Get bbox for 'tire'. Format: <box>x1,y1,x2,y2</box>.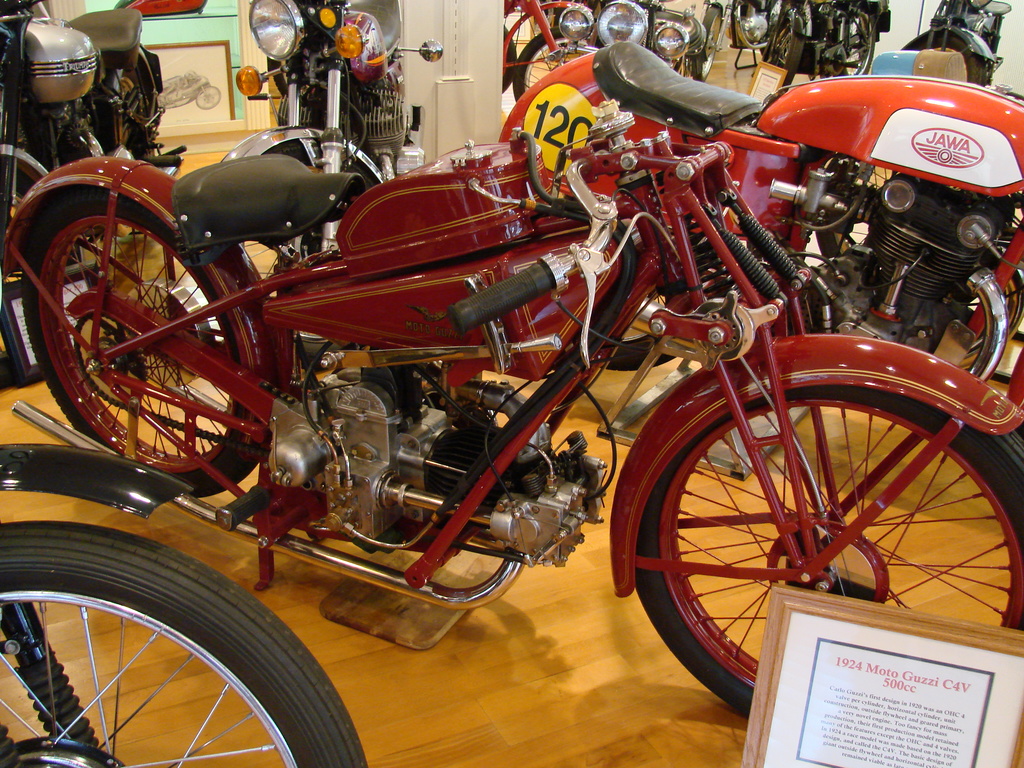
<box>694,8,719,84</box>.
